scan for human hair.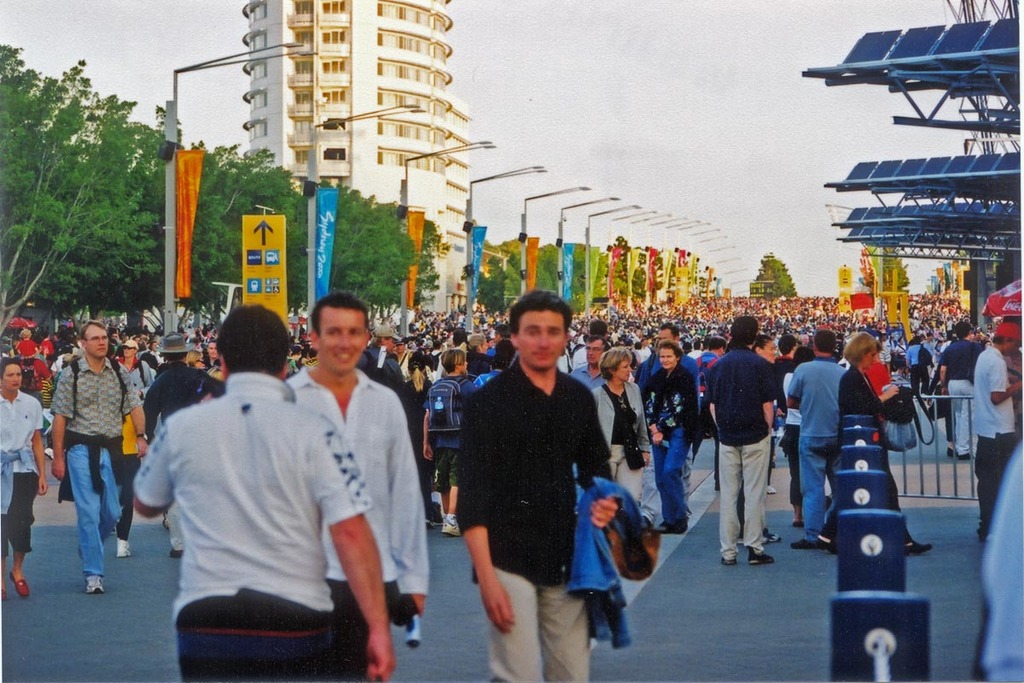
Scan result: detection(314, 291, 371, 332).
